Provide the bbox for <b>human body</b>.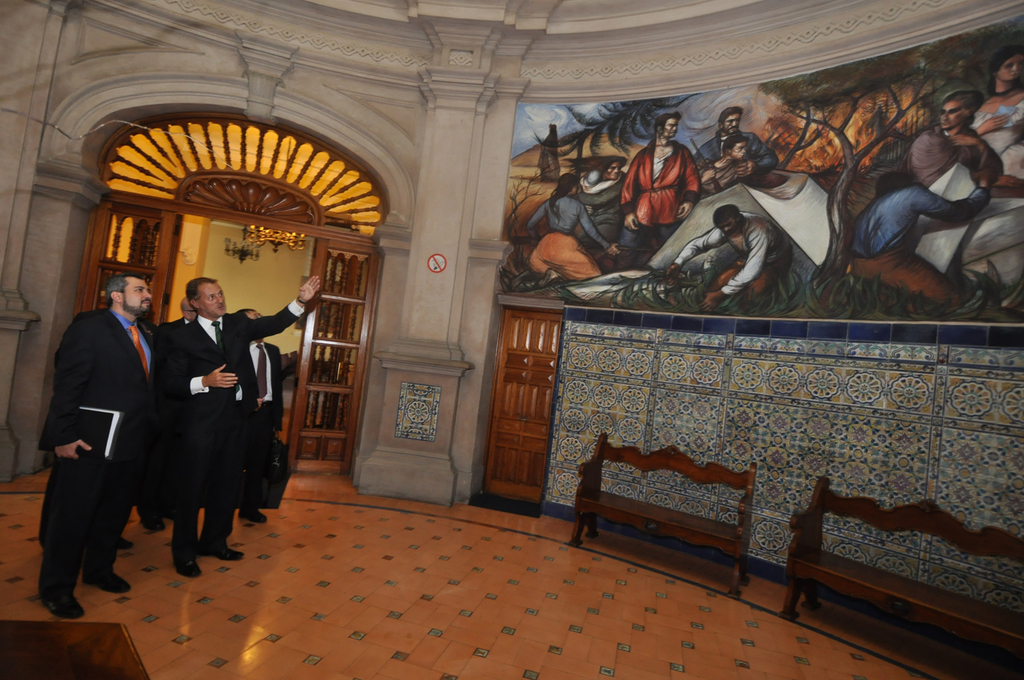
select_region(163, 273, 324, 579).
